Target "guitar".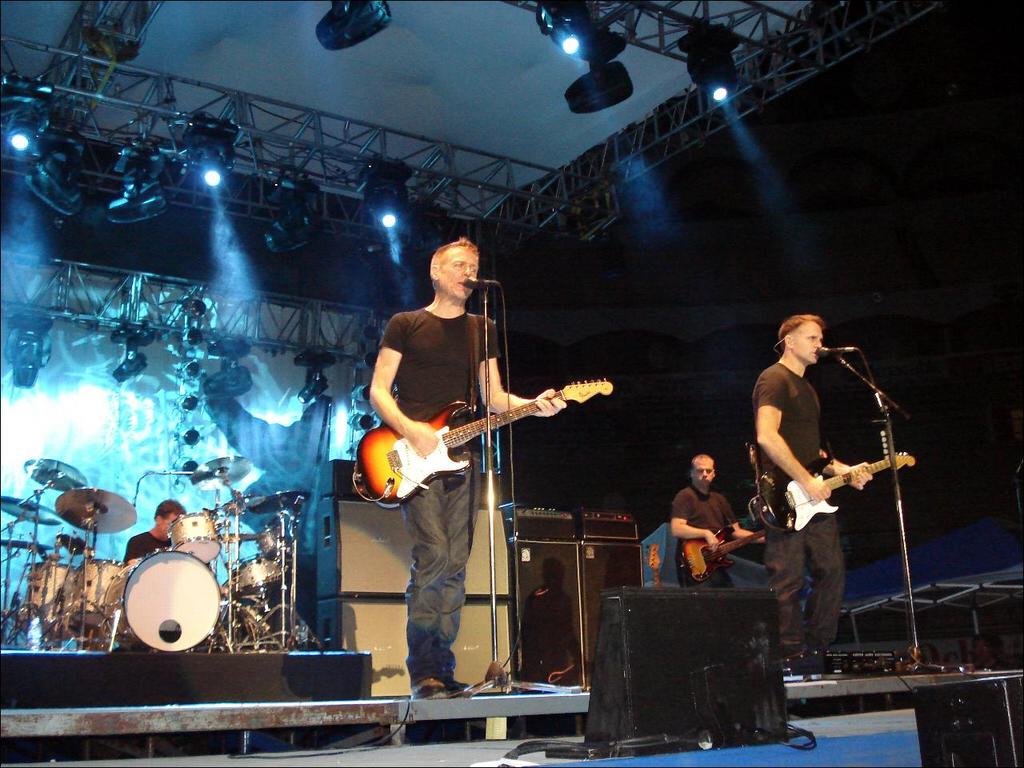
Target region: (x1=351, y1=376, x2=615, y2=508).
